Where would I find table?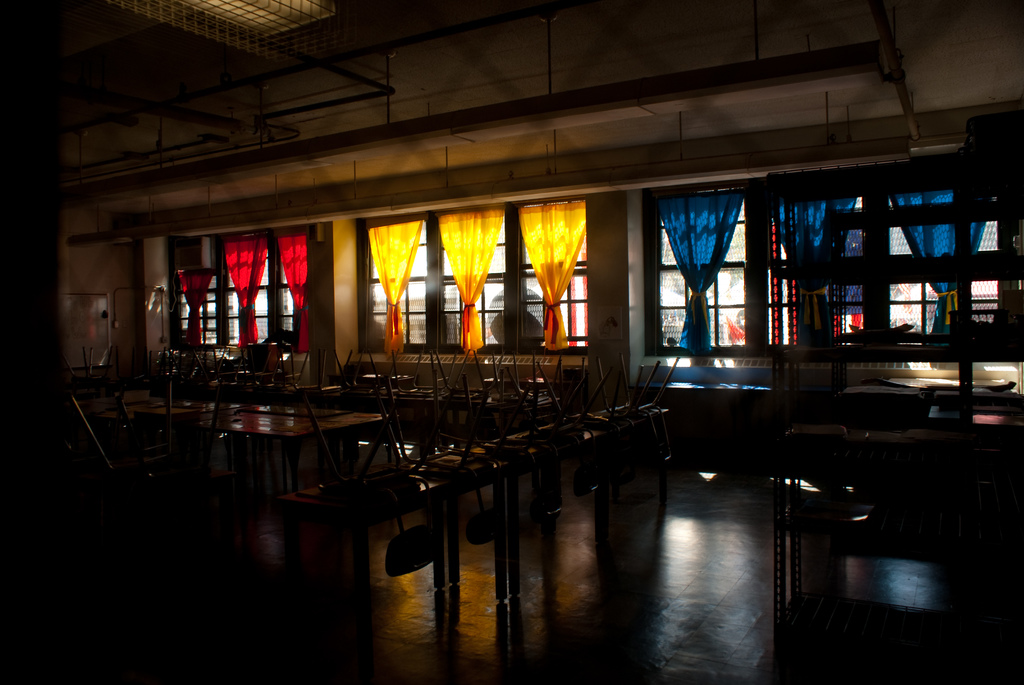
At <region>394, 403, 671, 601</region>.
